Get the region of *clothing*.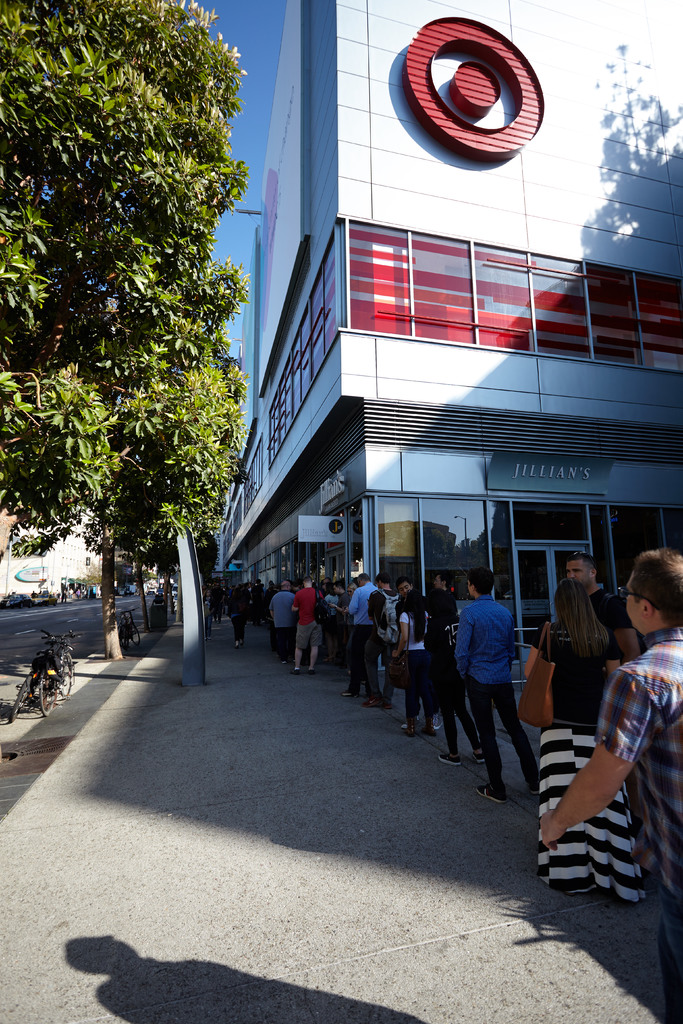
393/596/407/616.
